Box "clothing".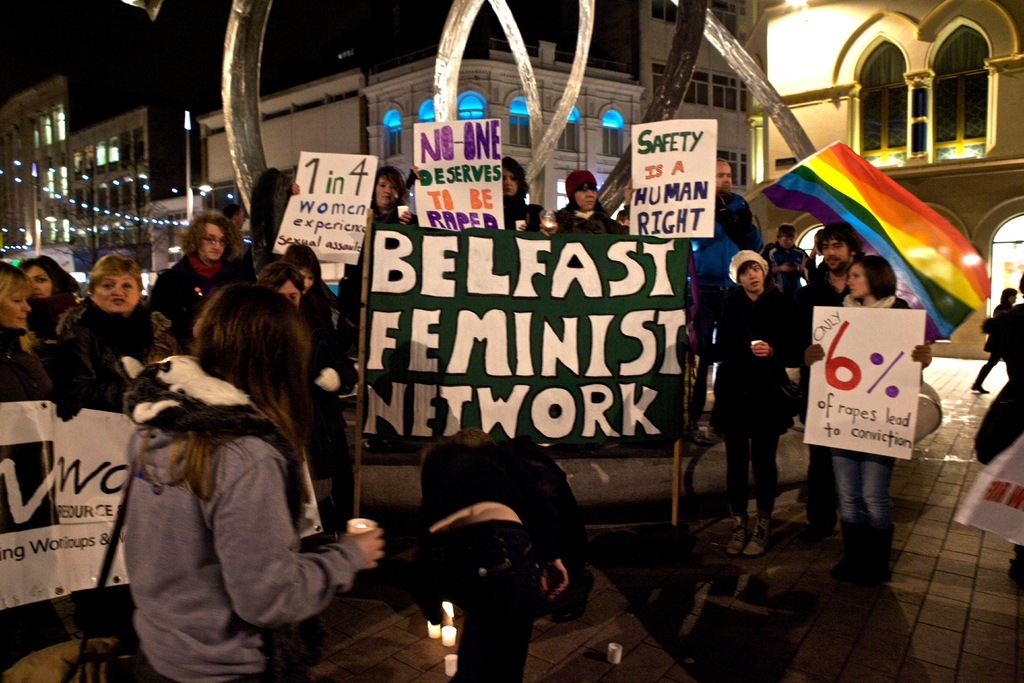
x1=555 y1=206 x2=631 y2=240.
